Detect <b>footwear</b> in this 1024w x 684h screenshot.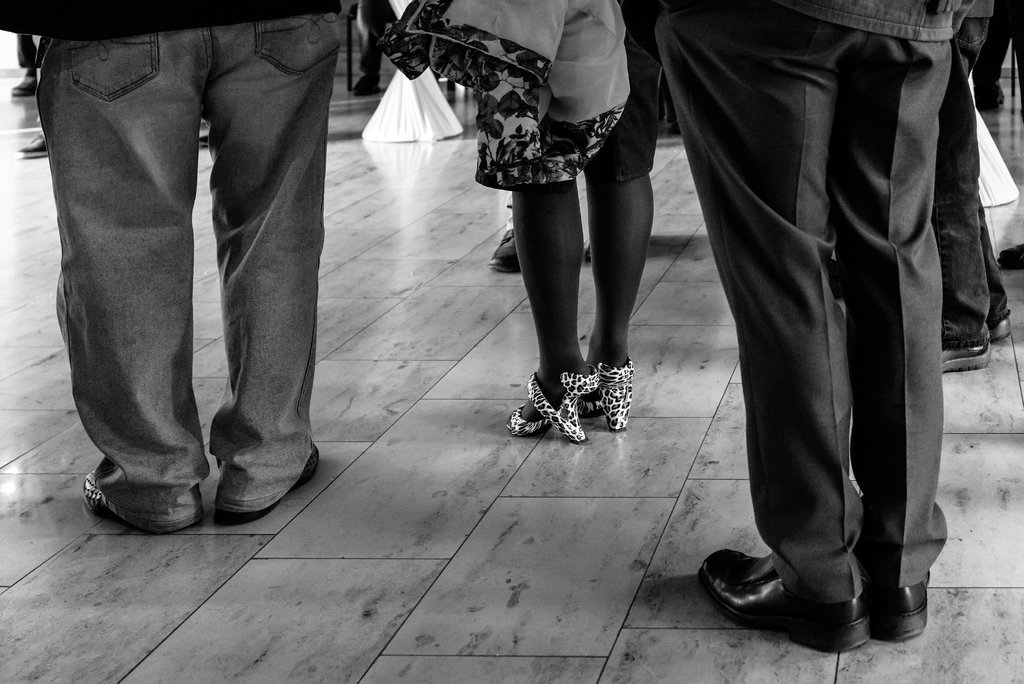
Detection: {"left": 861, "top": 583, "right": 927, "bottom": 640}.
